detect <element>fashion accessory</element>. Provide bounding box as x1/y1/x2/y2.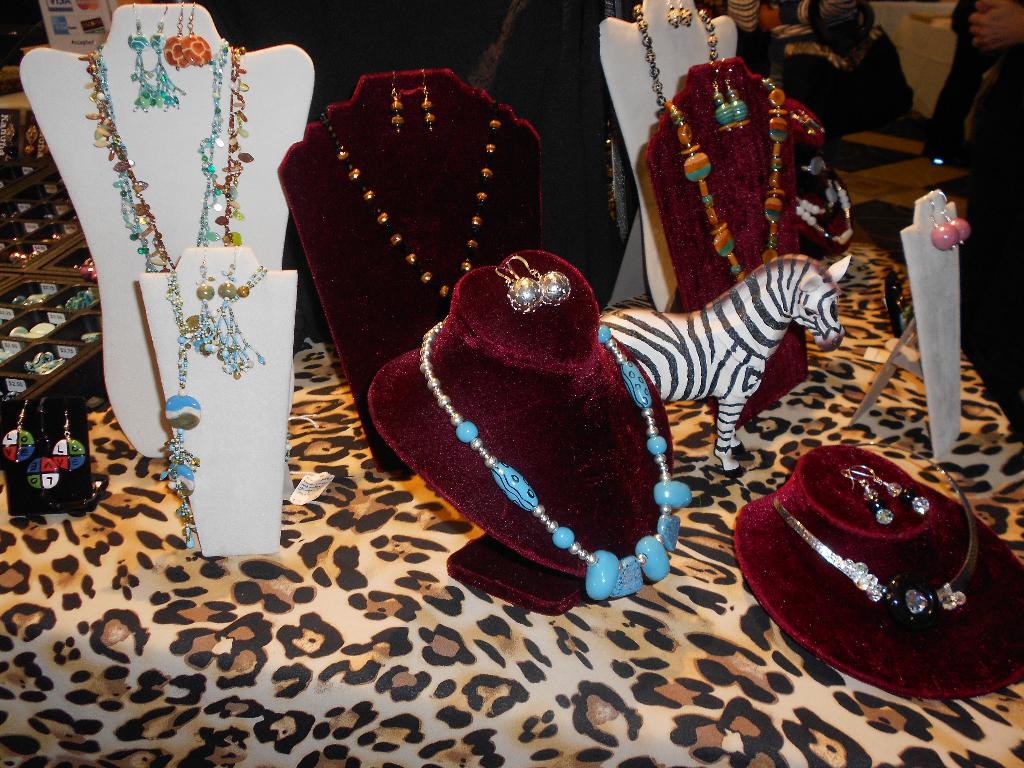
147/3/184/110.
